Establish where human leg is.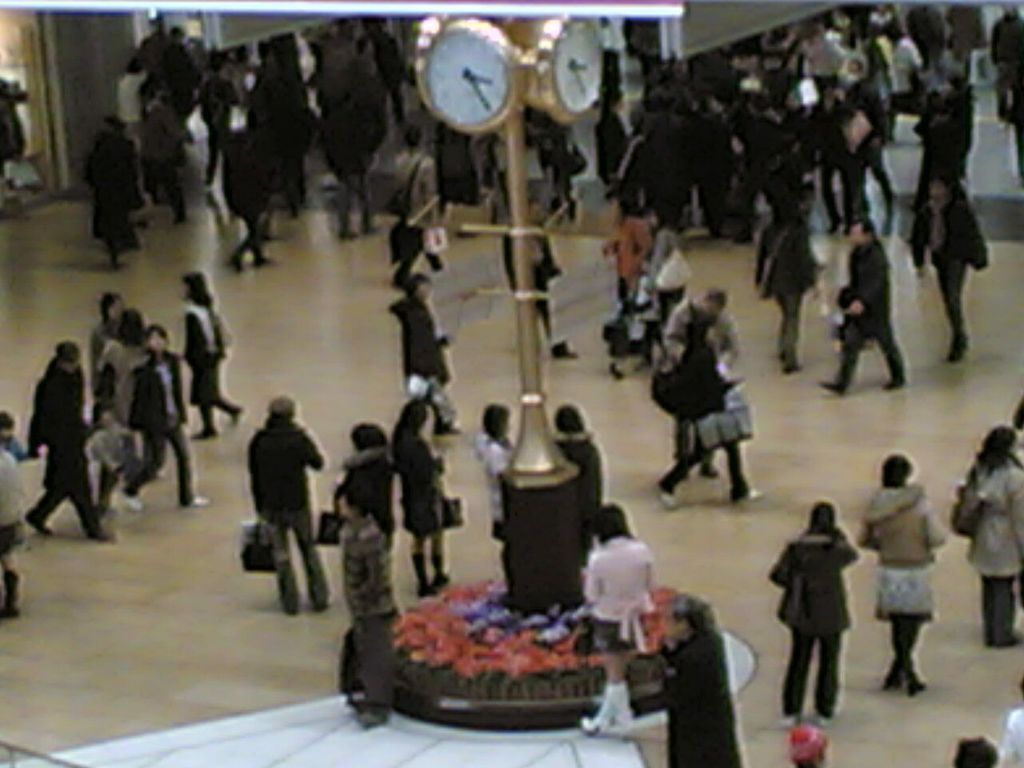
Established at bbox(986, 572, 1013, 650).
